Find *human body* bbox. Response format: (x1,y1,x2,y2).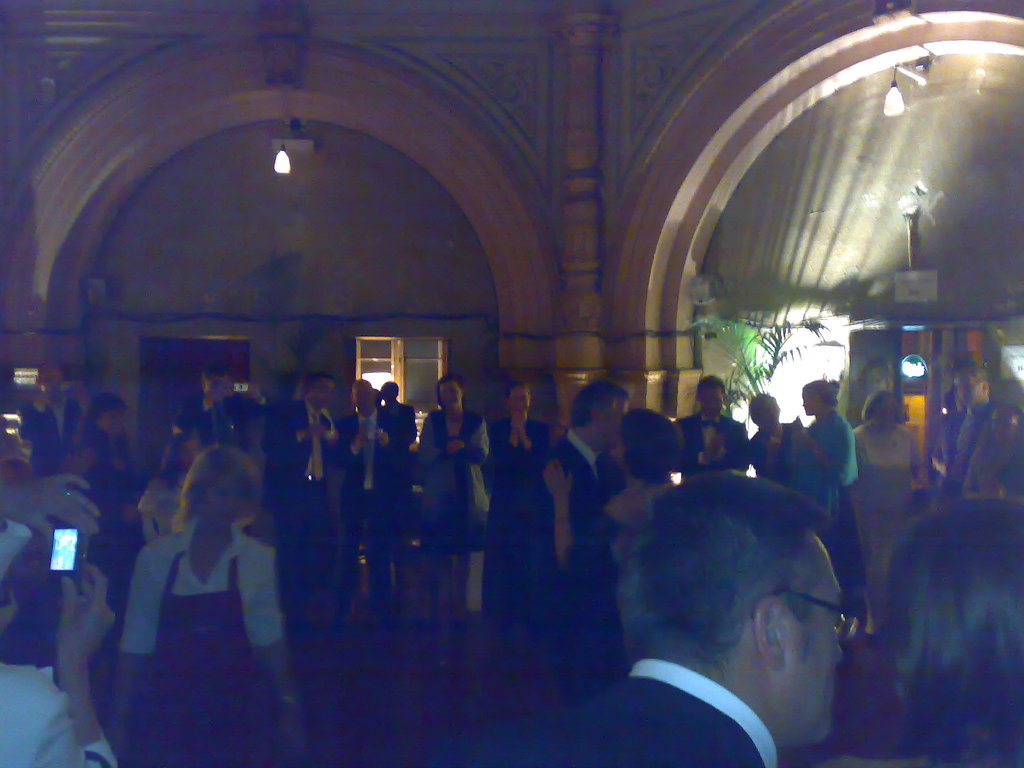
(68,392,154,534).
